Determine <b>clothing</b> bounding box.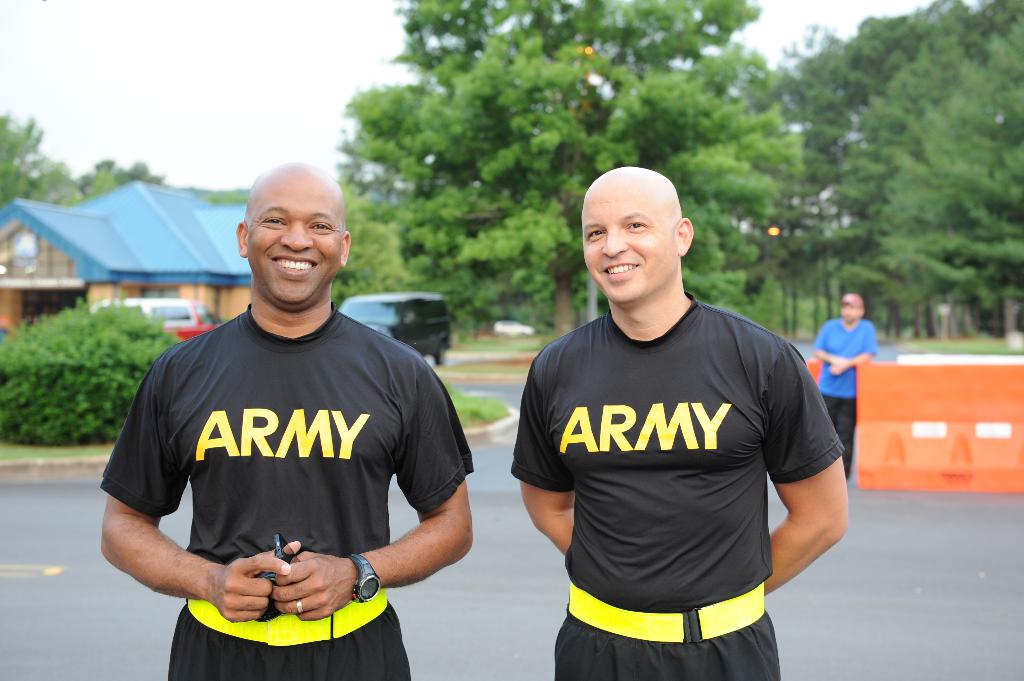
Determined: locate(90, 307, 474, 680).
